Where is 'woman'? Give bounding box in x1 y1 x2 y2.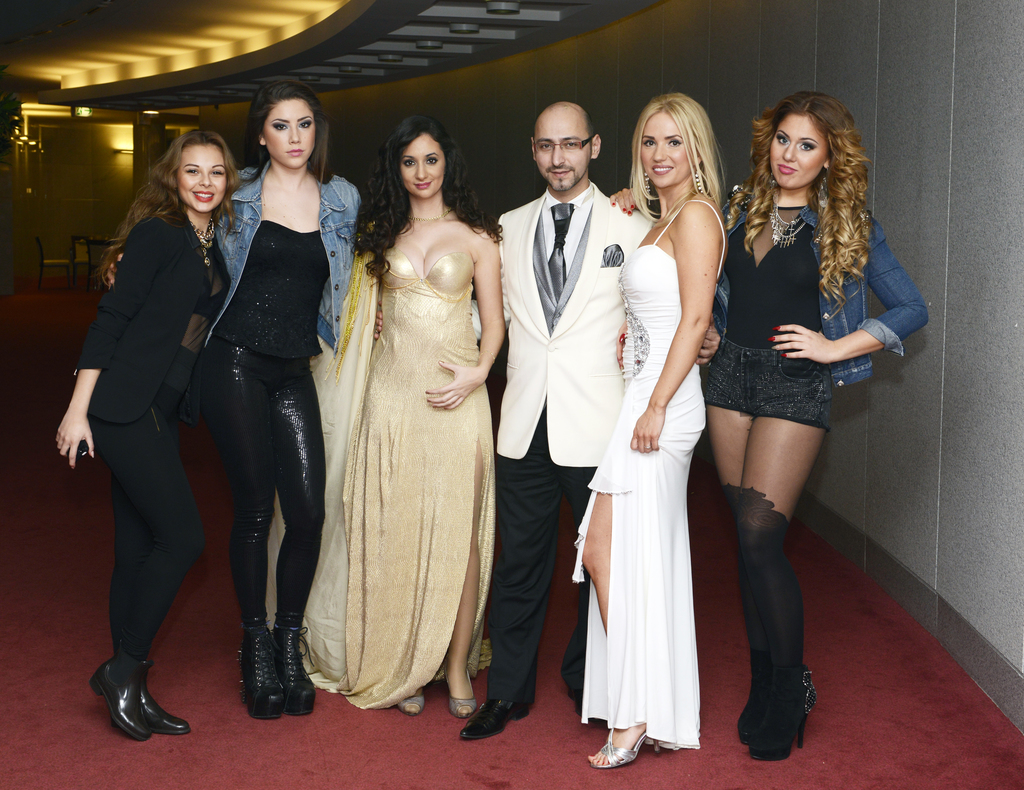
197 91 367 723.
